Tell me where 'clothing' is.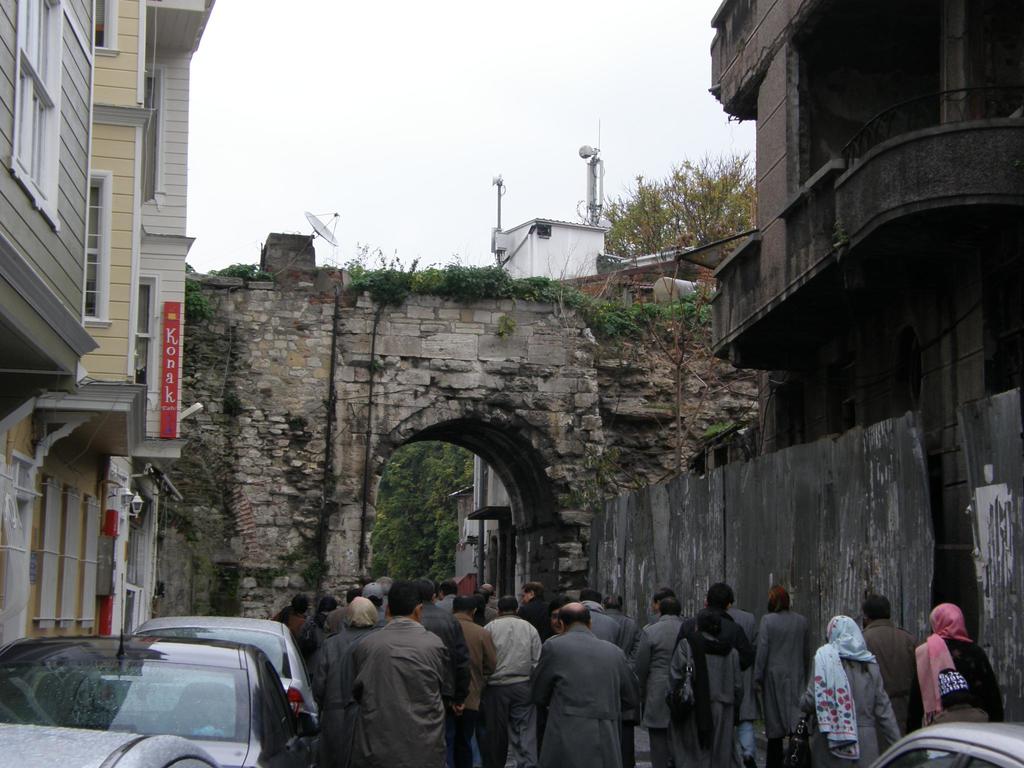
'clothing' is at <bbox>456, 613, 502, 762</bbox>.
